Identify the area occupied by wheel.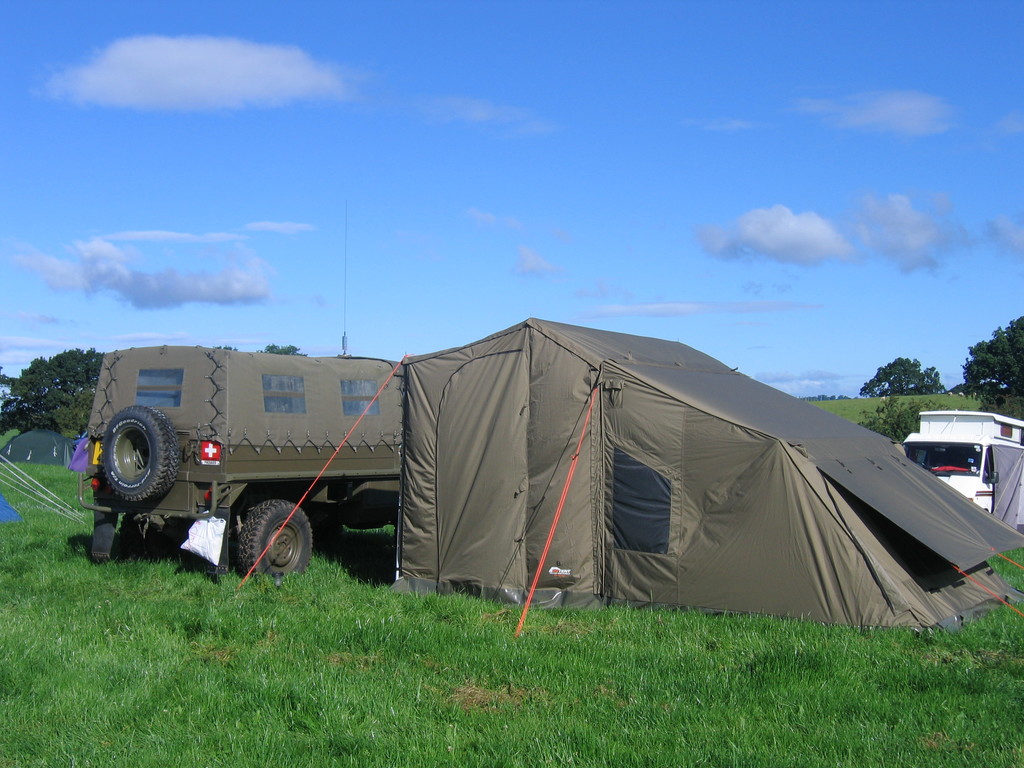
Area: rect(93, 403, 170, 525).
